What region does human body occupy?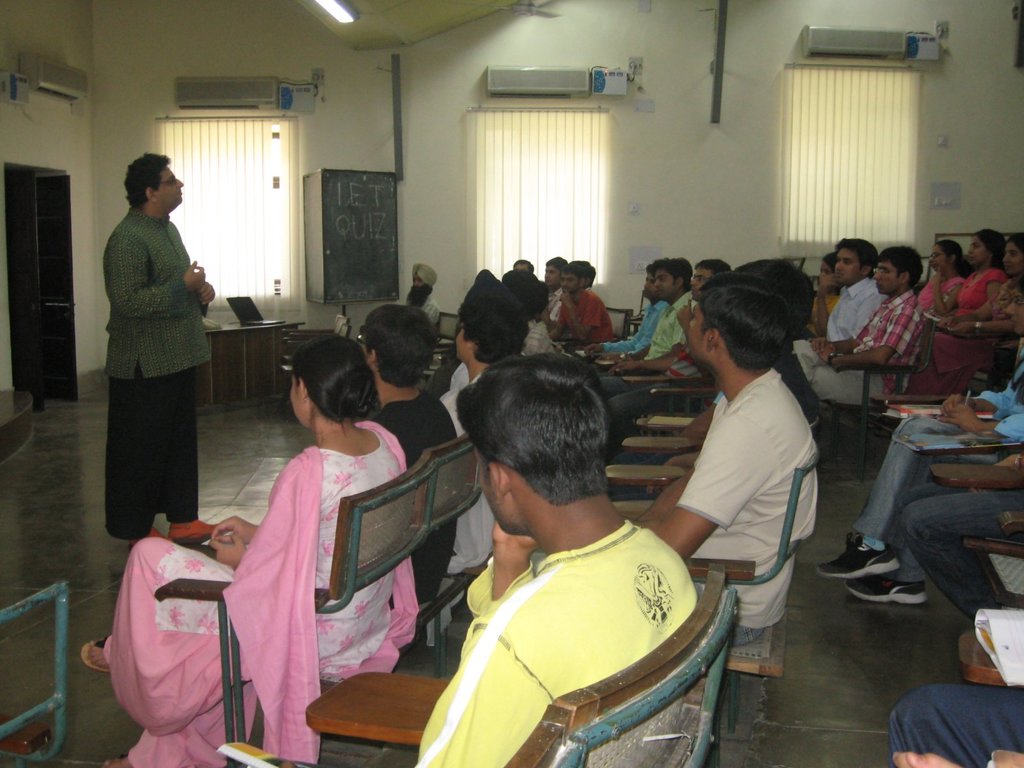
(584, 266, 671, 369).
